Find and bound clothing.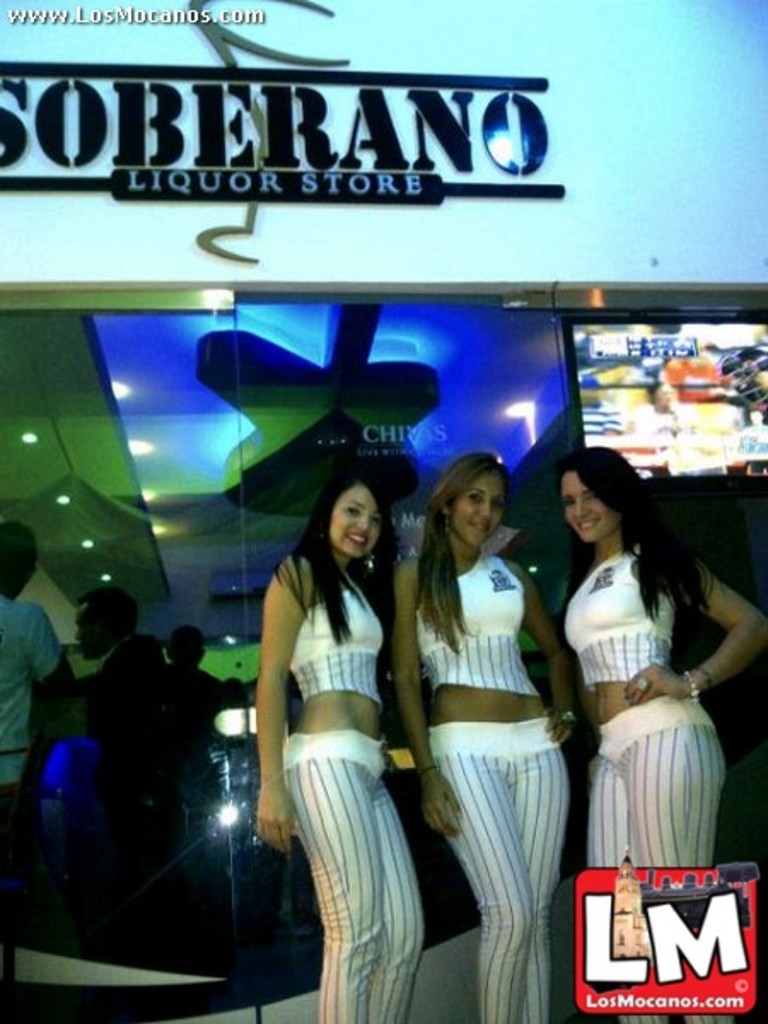
Bound: 89 625 181 975.
